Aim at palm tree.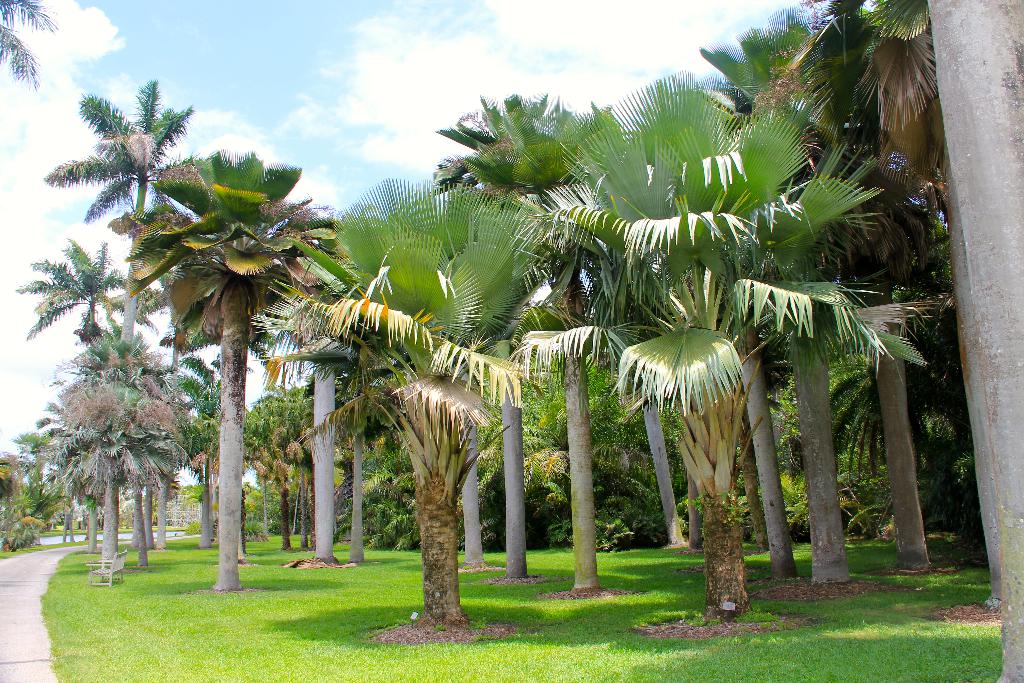
Aimed at (x1=367, y1=378, x2=476, y2=595).
